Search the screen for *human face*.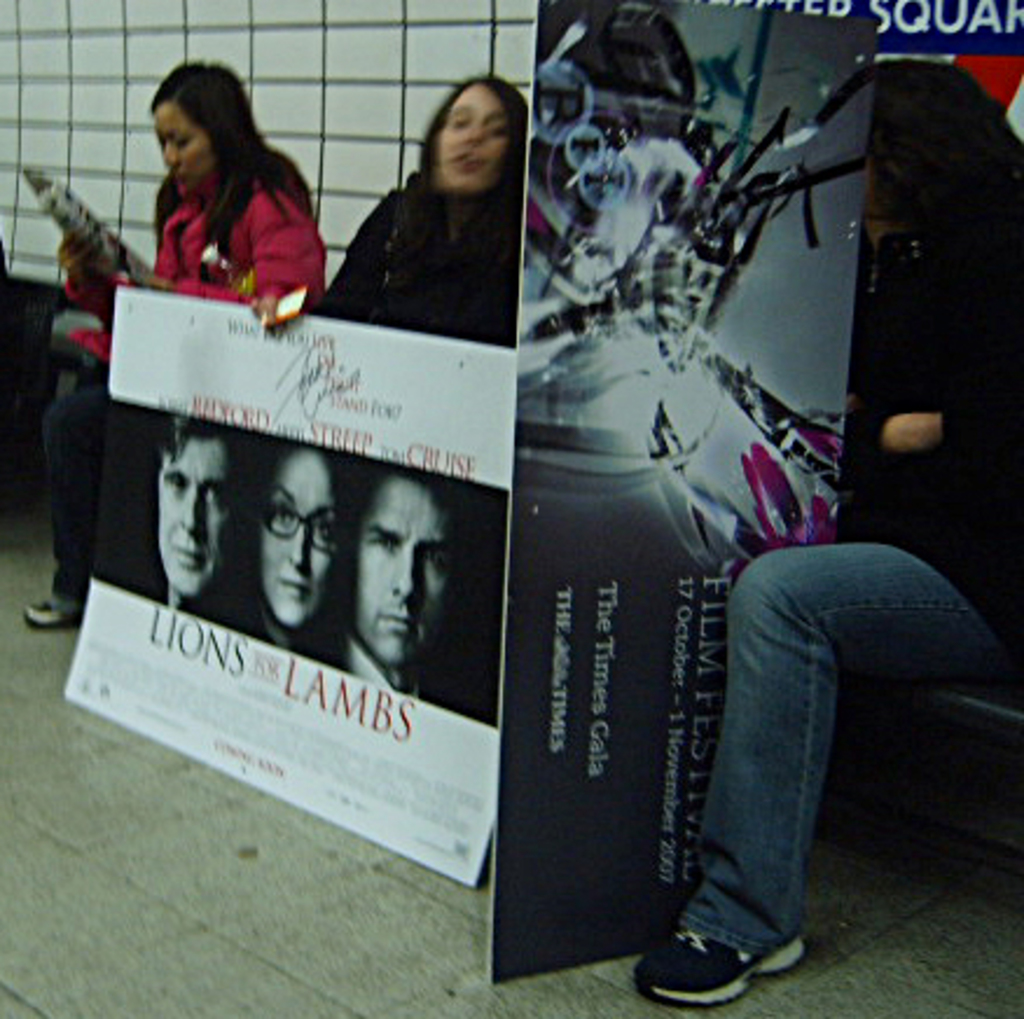
Found at 535/173/652/290.
